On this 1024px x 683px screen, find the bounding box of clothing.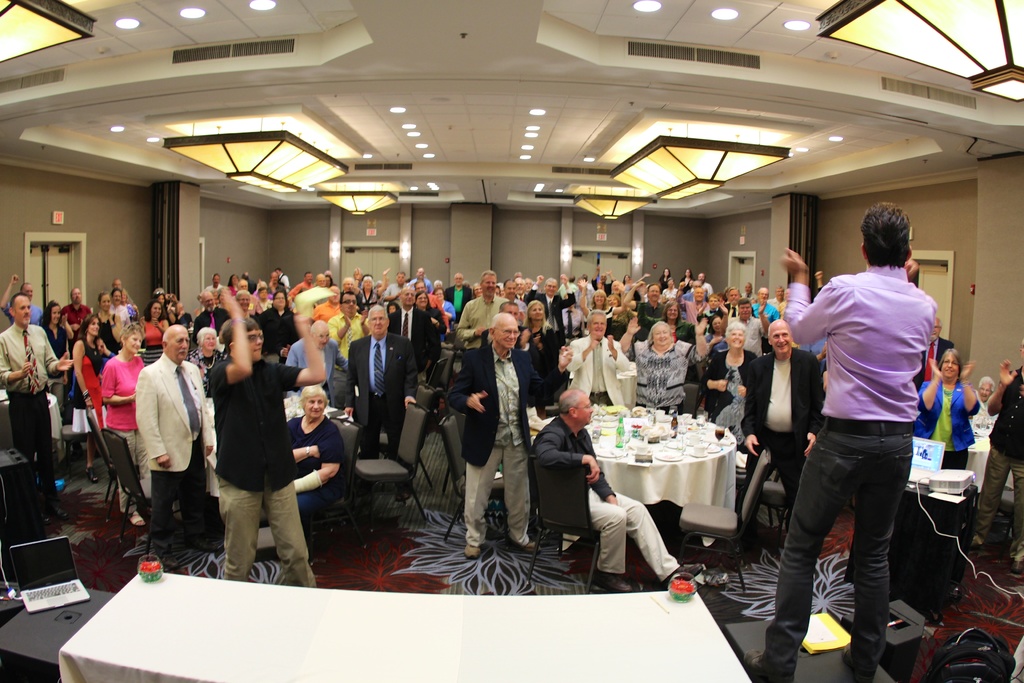
Bounding box: {"left": 964, "top": 393, "right": 999, "bottom": 457}.
